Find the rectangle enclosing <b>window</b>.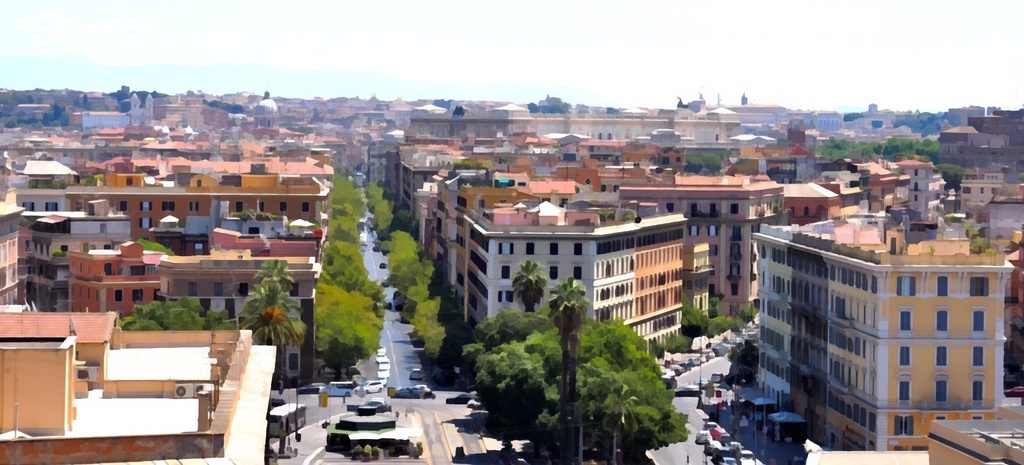
detection(573, 242, 582, 257).
